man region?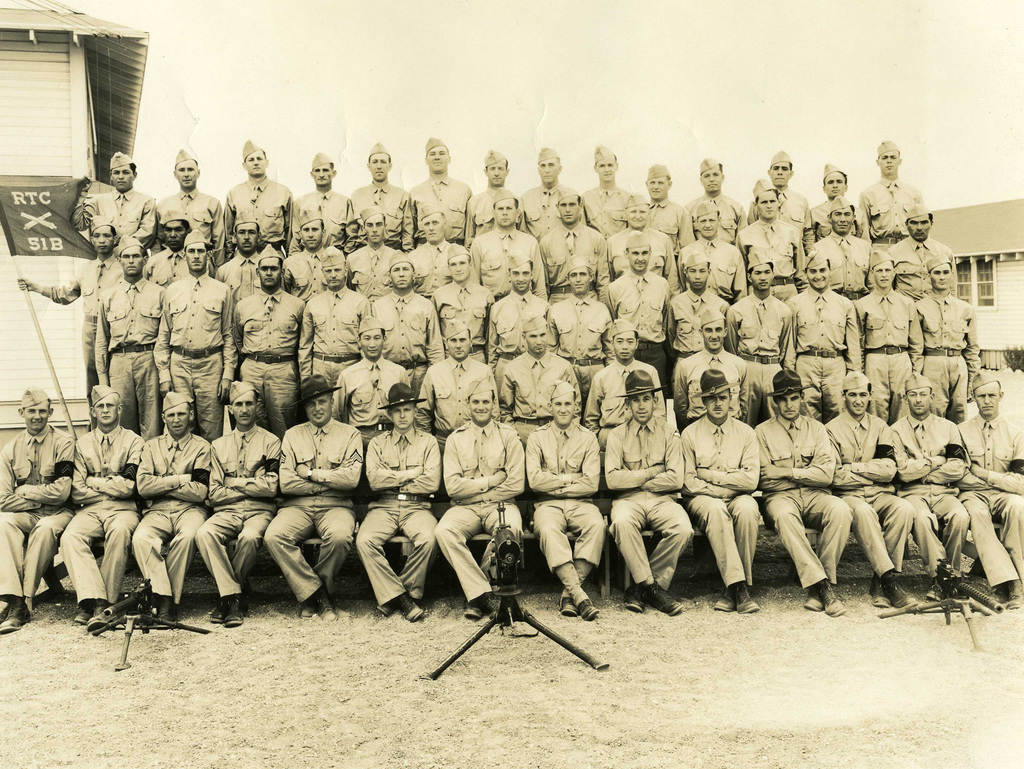
bbox=(612, 232, 670, 376)
